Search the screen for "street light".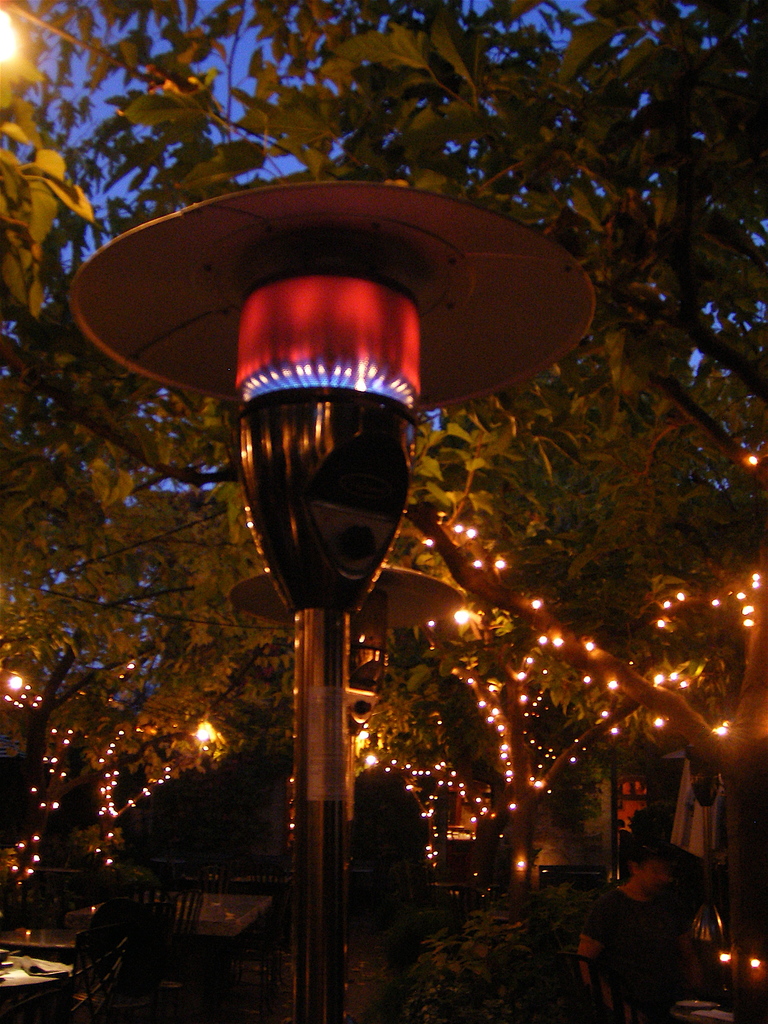
Found at bbox=(216, 557, 473, 972).
